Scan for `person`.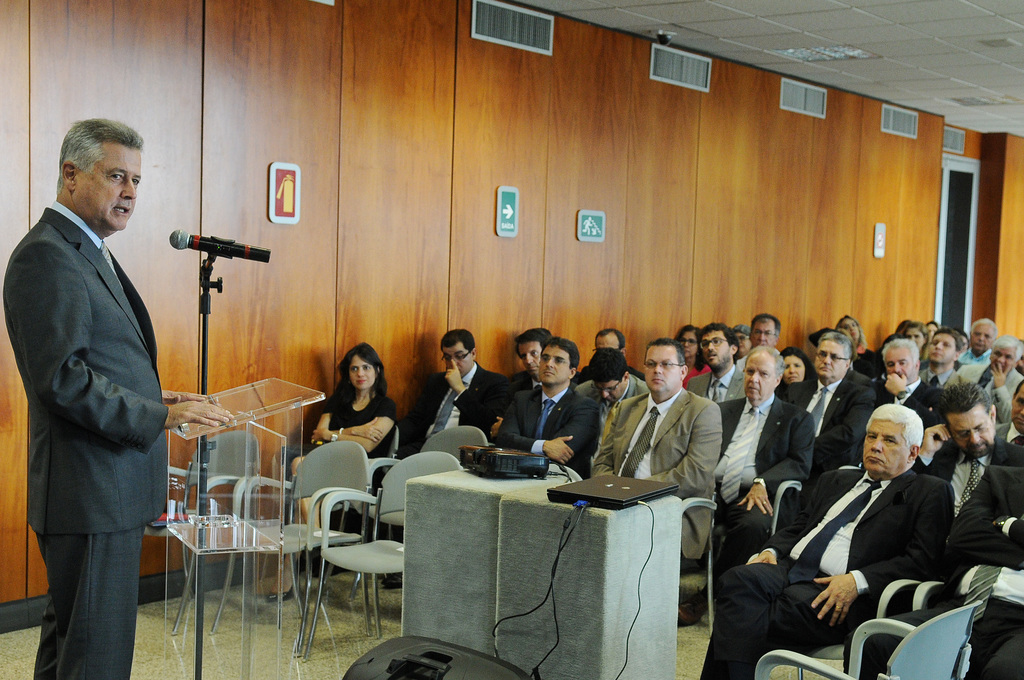
Scan result: x1=782 y1=329 x2=877 y2=508.
